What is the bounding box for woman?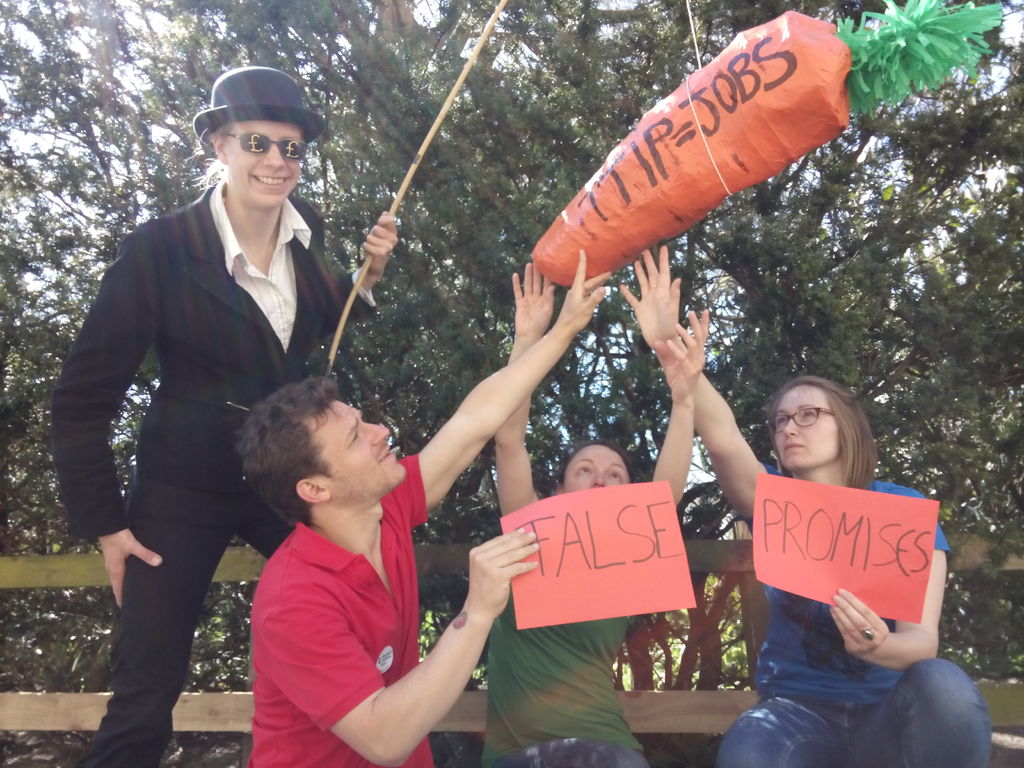
x1=476, y1=258, x2=715, y2=767.
